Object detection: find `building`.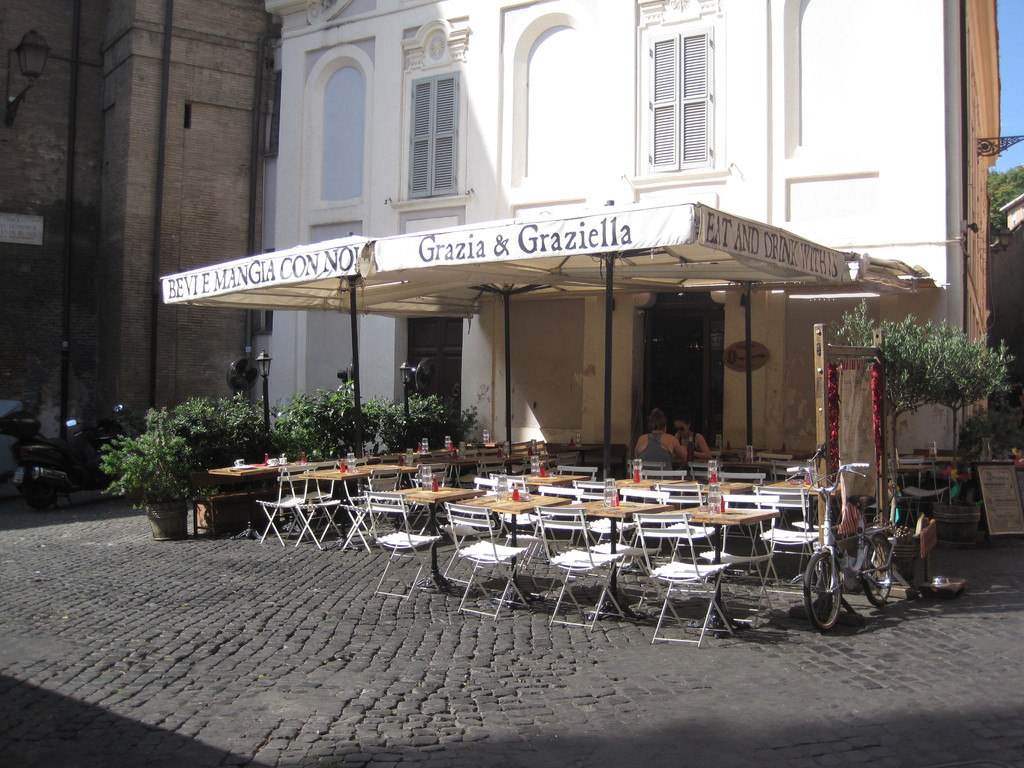
rect(152, 0, 1004, 547).
